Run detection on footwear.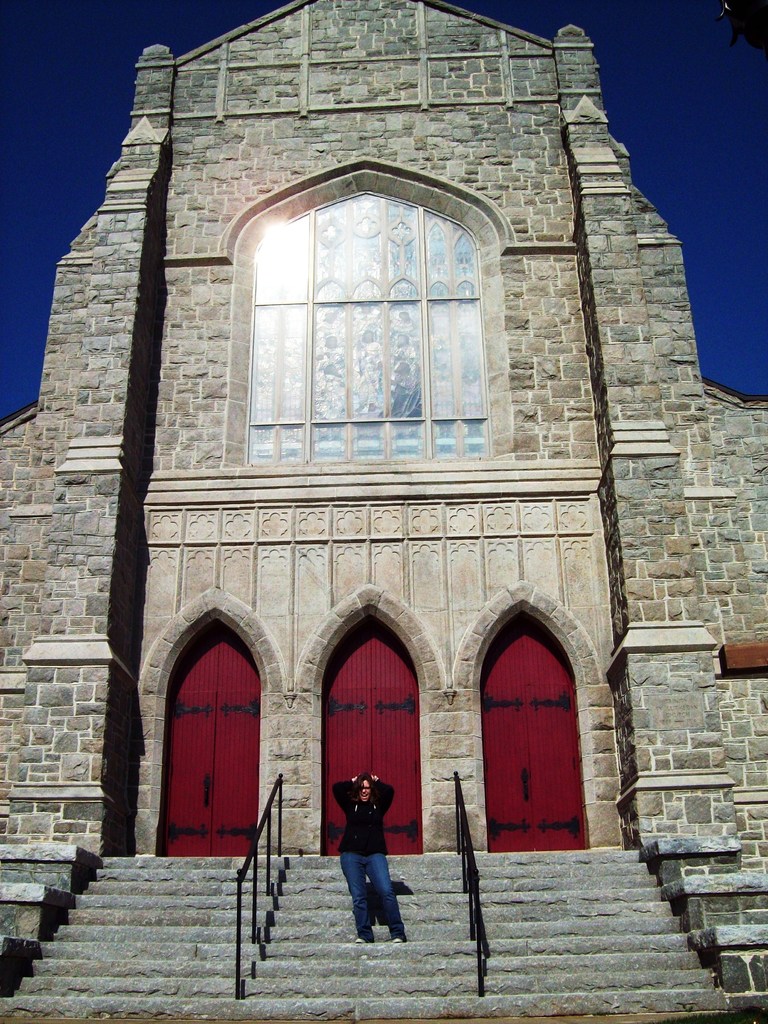
Result: bbox(394, 938, 406, 943).
